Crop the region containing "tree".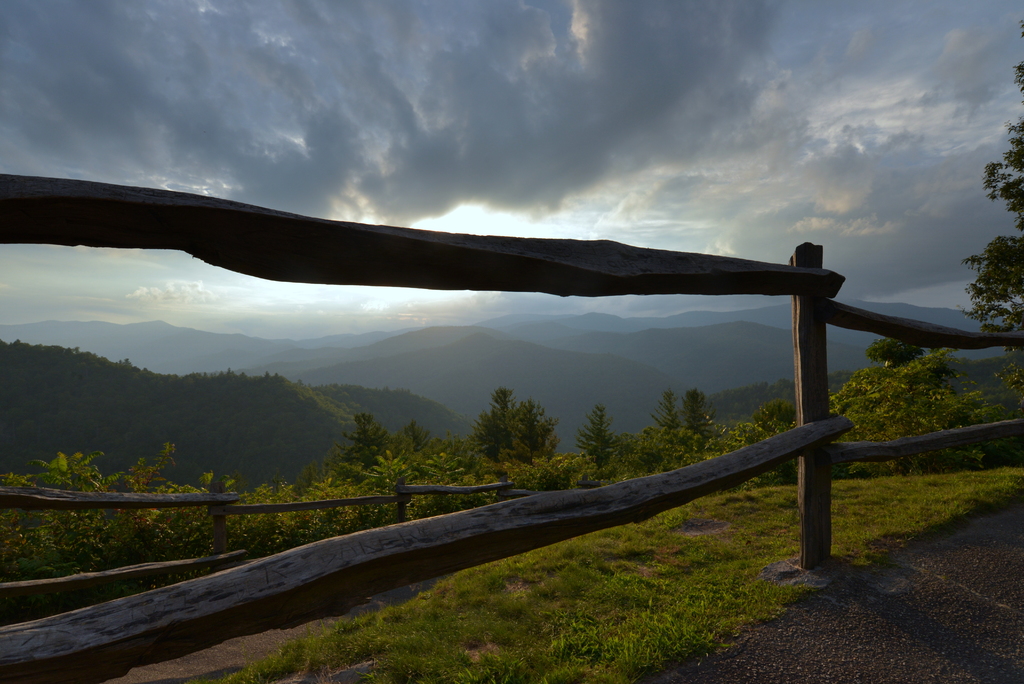
Crop region: select_region(461, 373, 564, 494).
